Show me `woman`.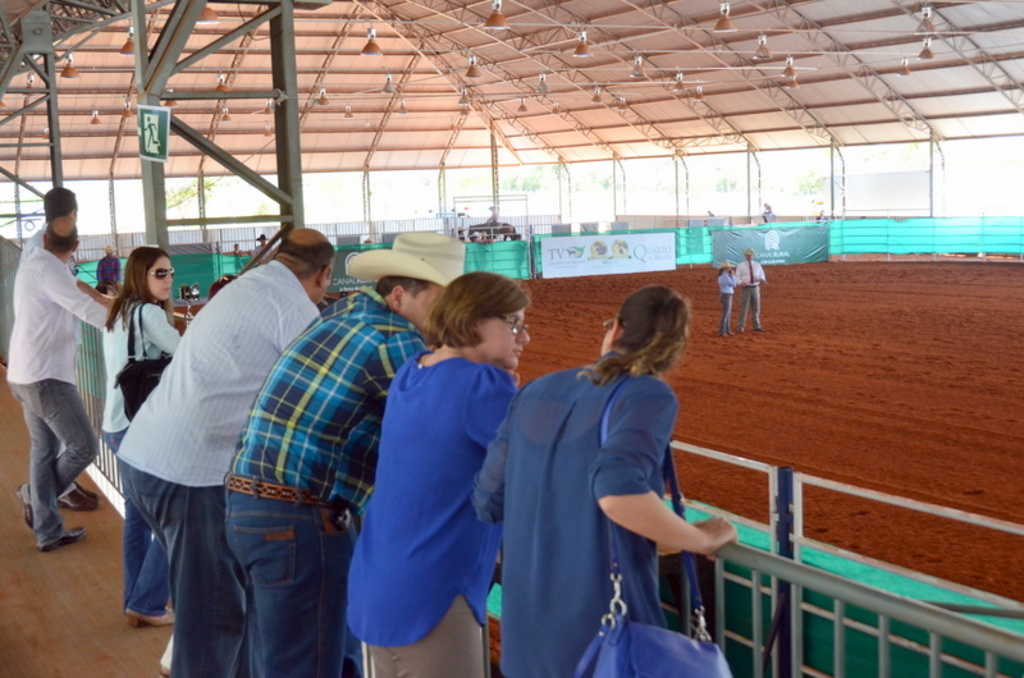
`woman` is here: [x1=334, y1=262, x2=526, y2=677].
